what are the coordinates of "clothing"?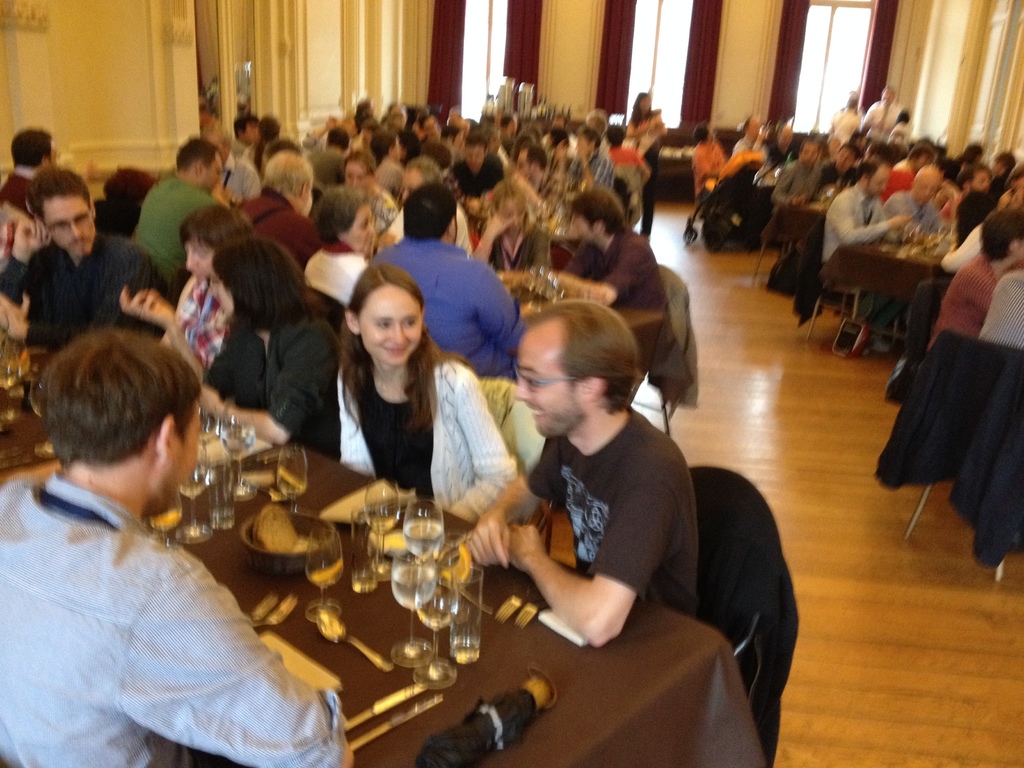
bbox=[216, 156, 259, 200].
